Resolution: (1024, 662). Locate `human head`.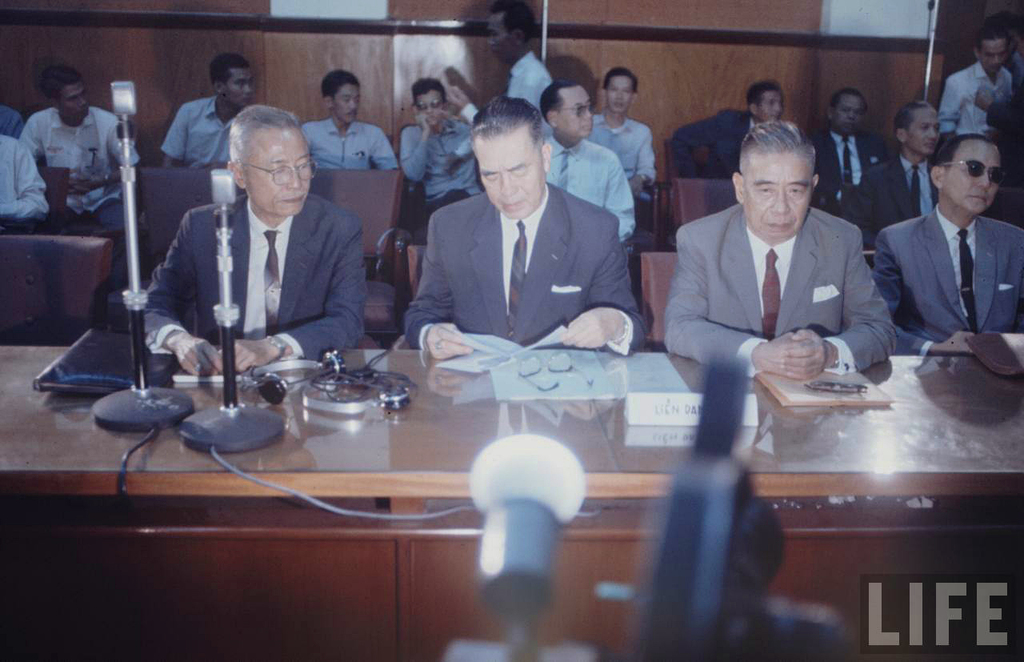
(x1=894, y1=101, x2=942, y2=162).
